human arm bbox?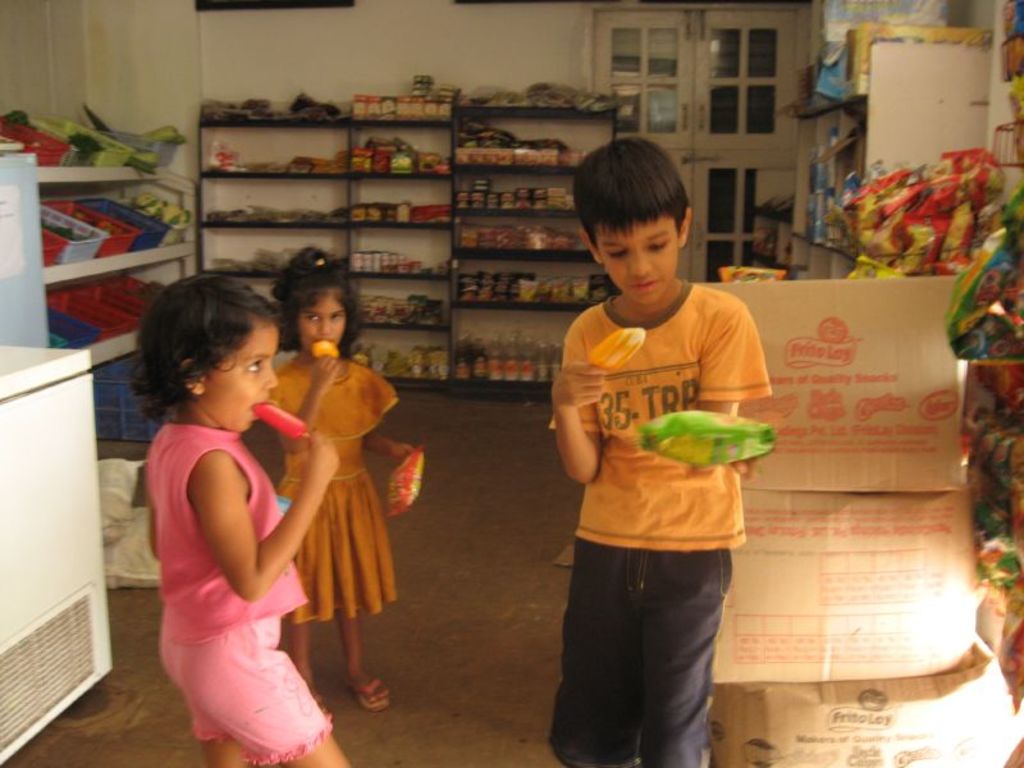
{"left": 205, "top": 425, "right": 356, "bottom": 627}
